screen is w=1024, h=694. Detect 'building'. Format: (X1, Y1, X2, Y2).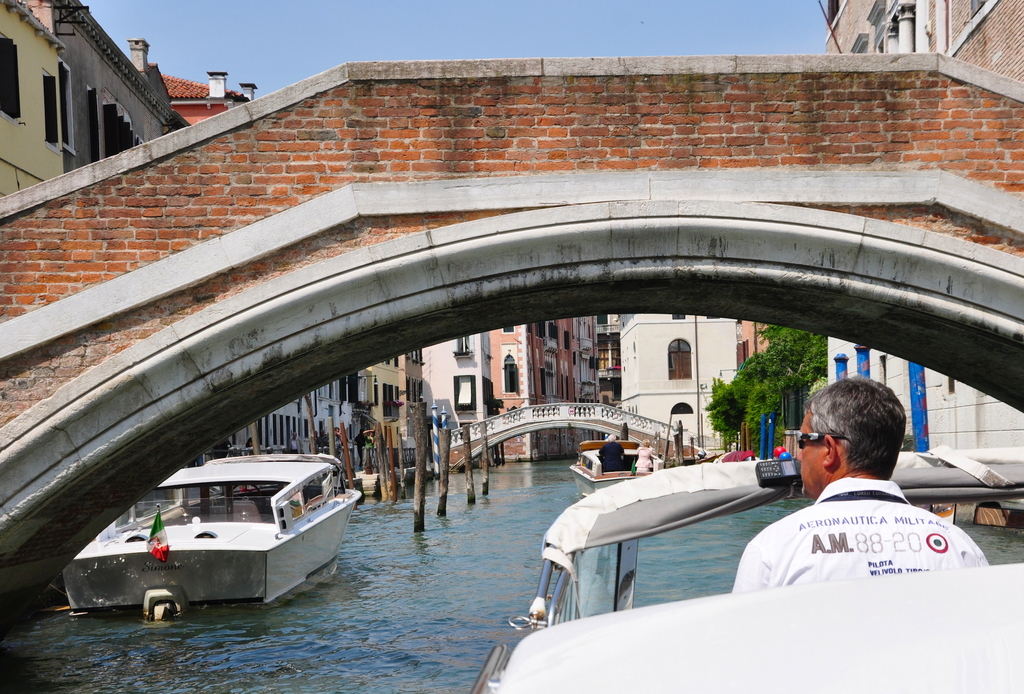
(0, 0, 185, 195).
